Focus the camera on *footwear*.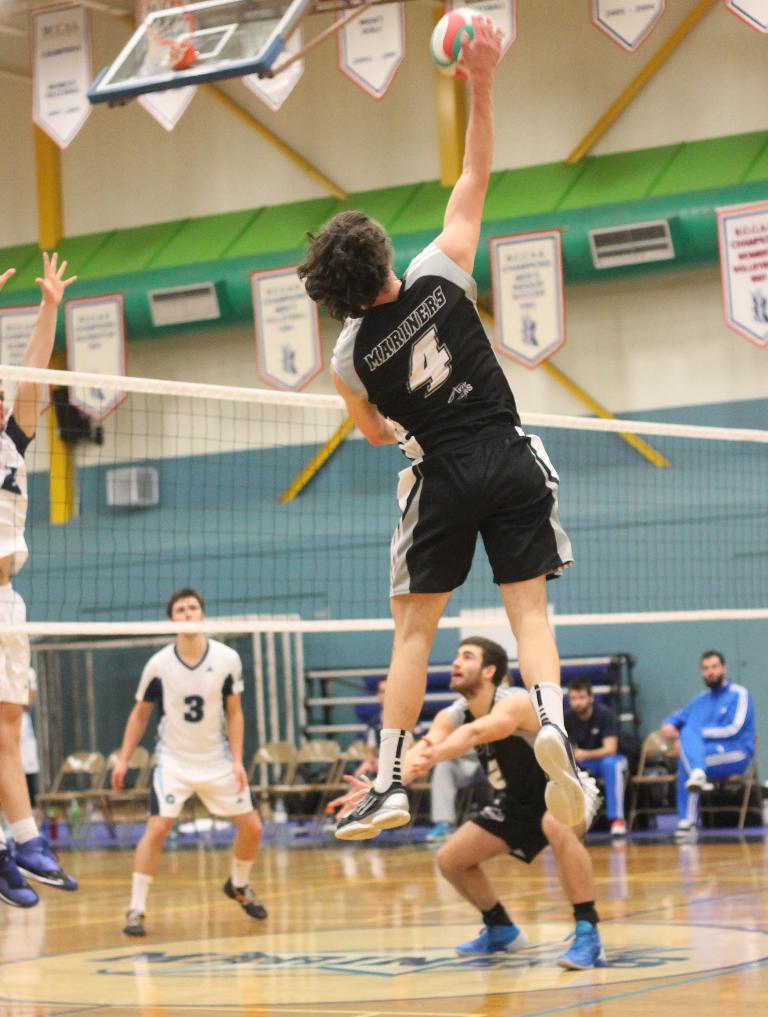
Focus region: [left=0, top=840, right=41, bottom=910].
